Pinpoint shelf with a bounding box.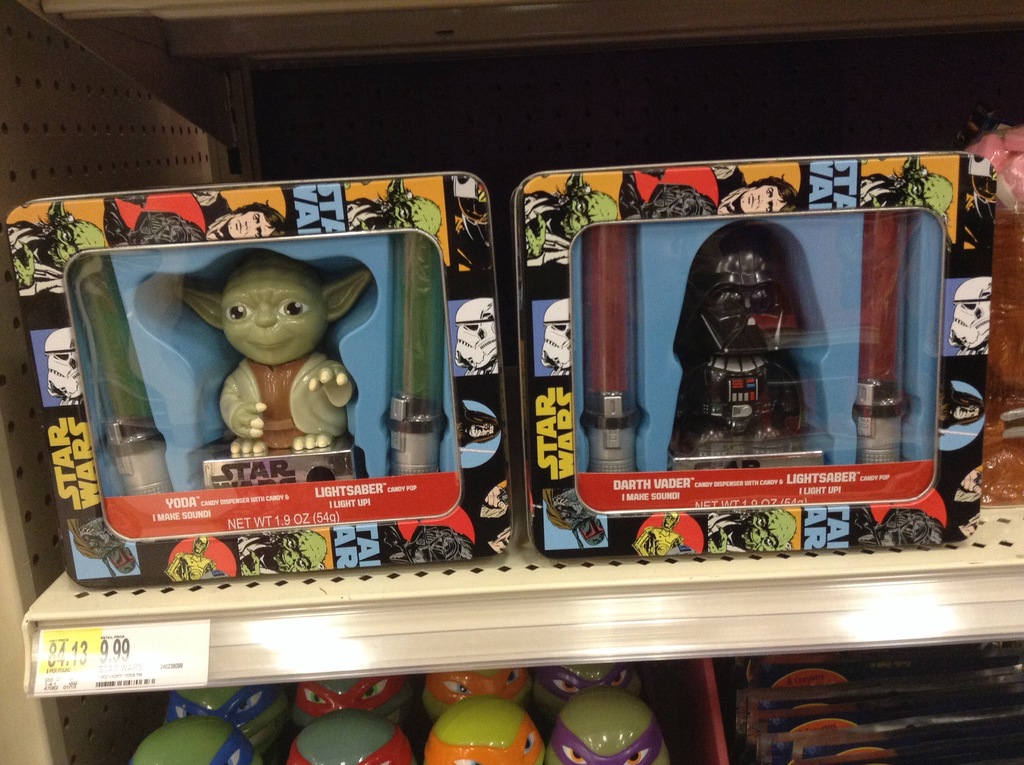
(705,634,1023,764).
